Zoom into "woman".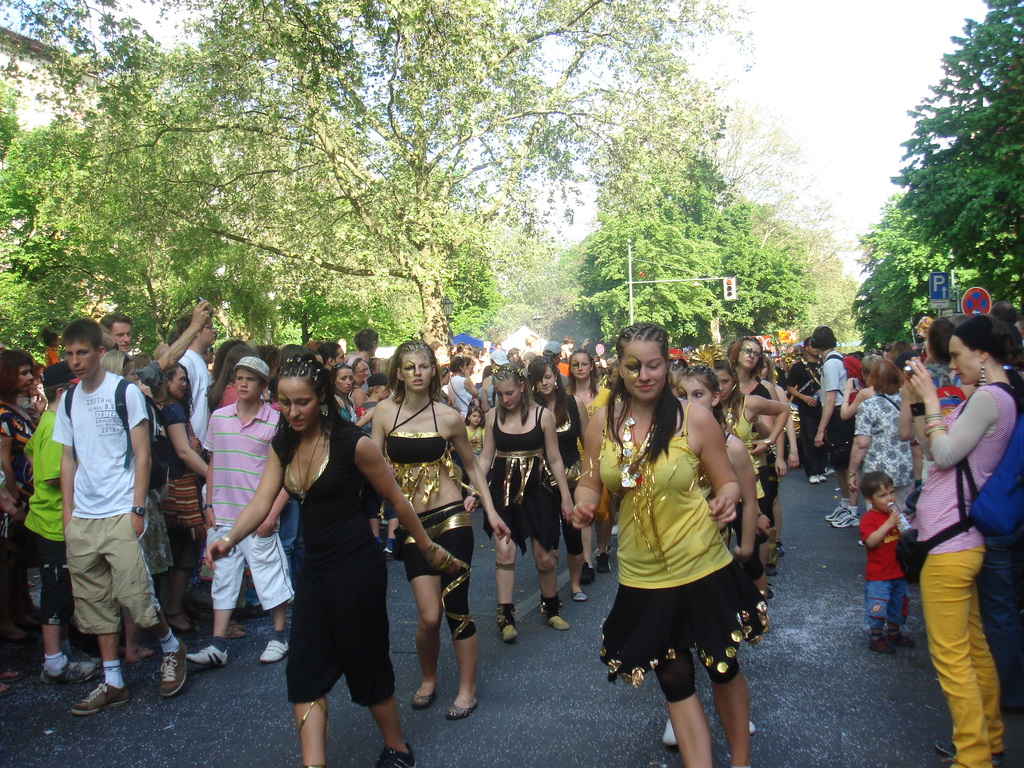
Zoom target: x1=715 y1=357 x2=789 y2=635.
